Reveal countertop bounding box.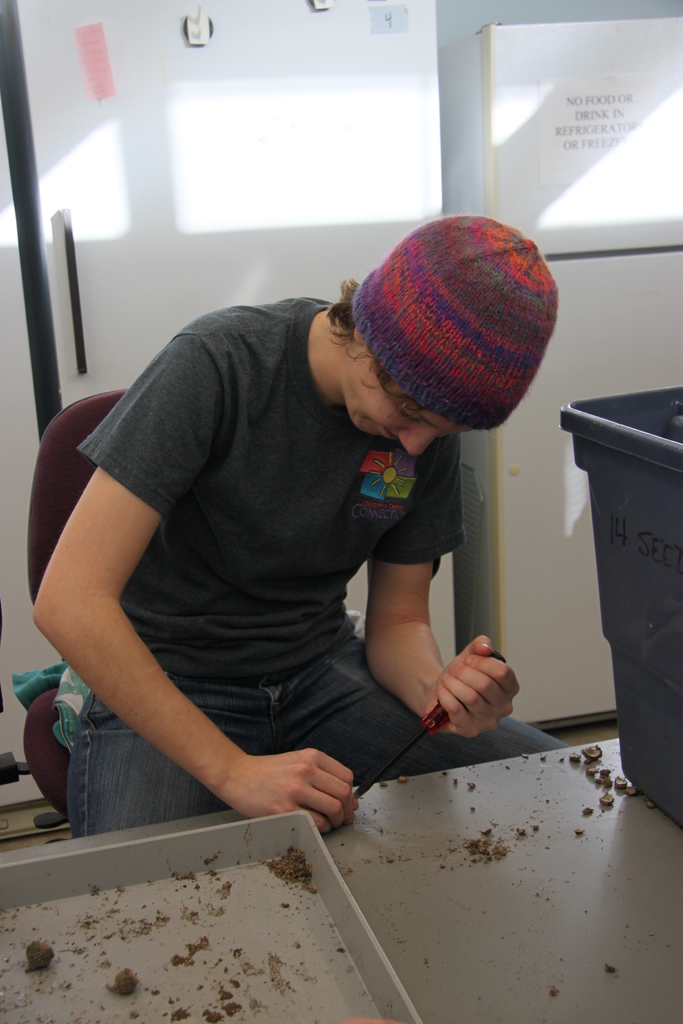
Revealed: Rect(0, 735, 682, 1023).
